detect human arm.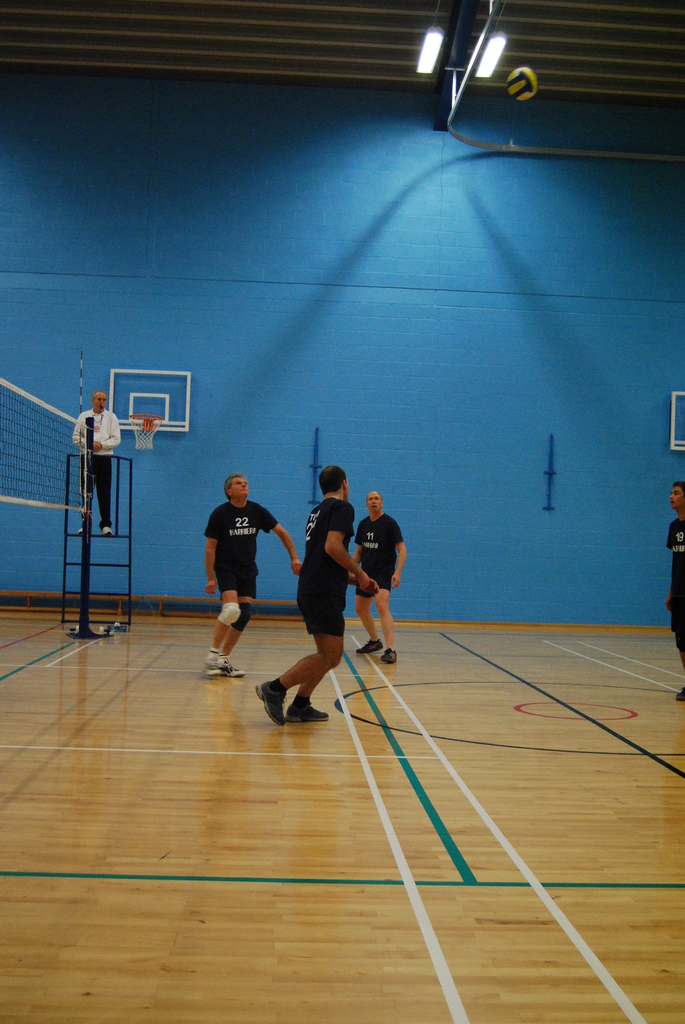
Detected at (386, 512, 416, 591).
